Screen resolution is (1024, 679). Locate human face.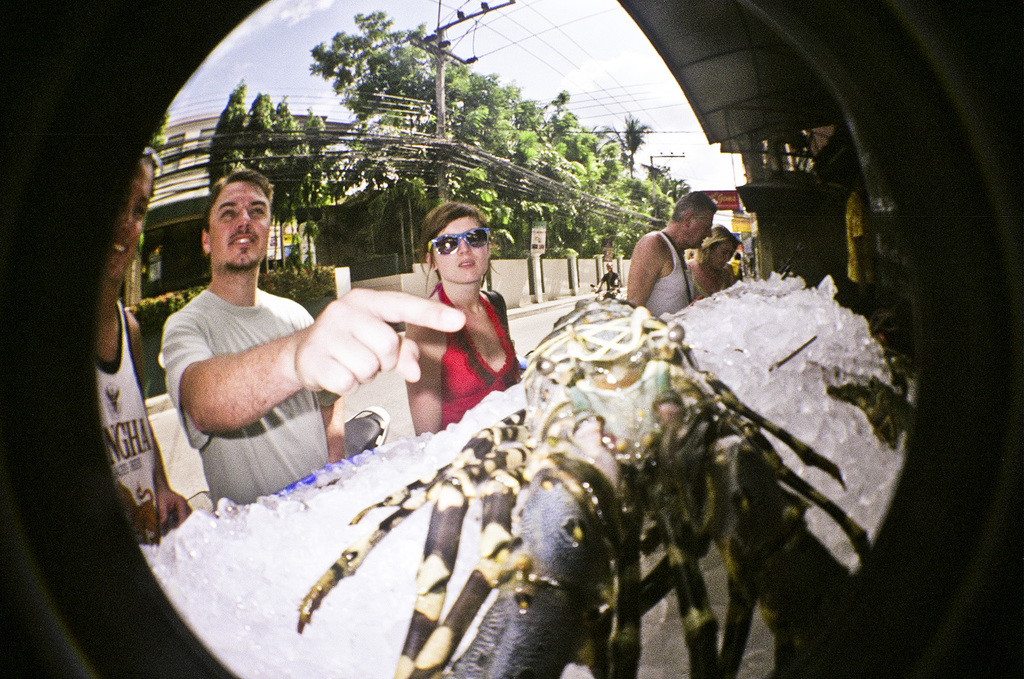
rect(686, 213, 719, 249).
